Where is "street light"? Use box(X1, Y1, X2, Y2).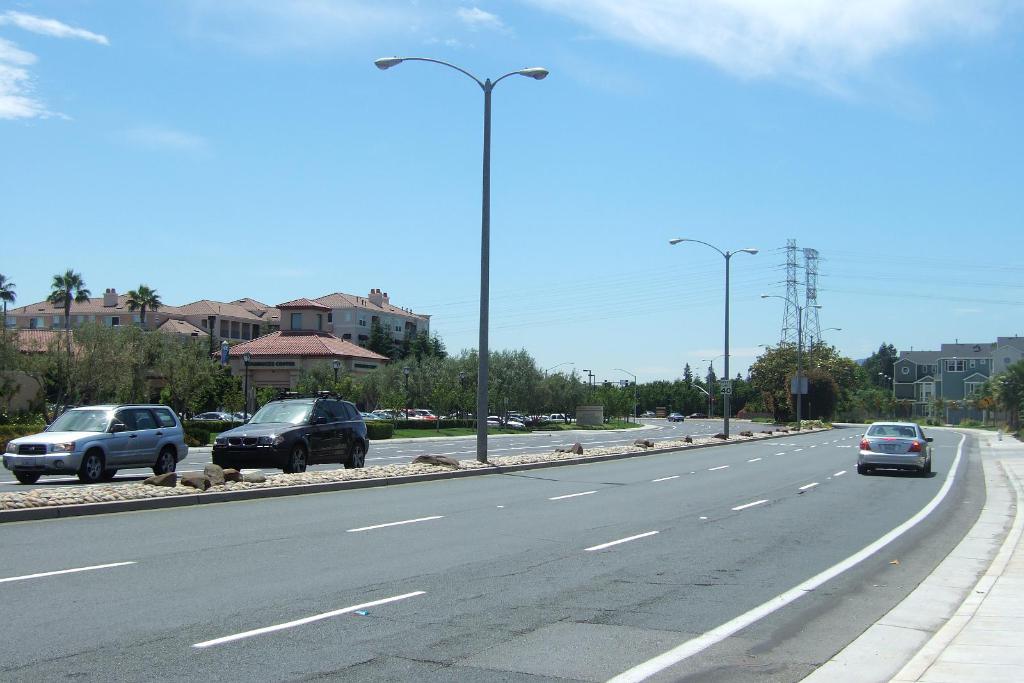
box(588, 375, 597, 386).
